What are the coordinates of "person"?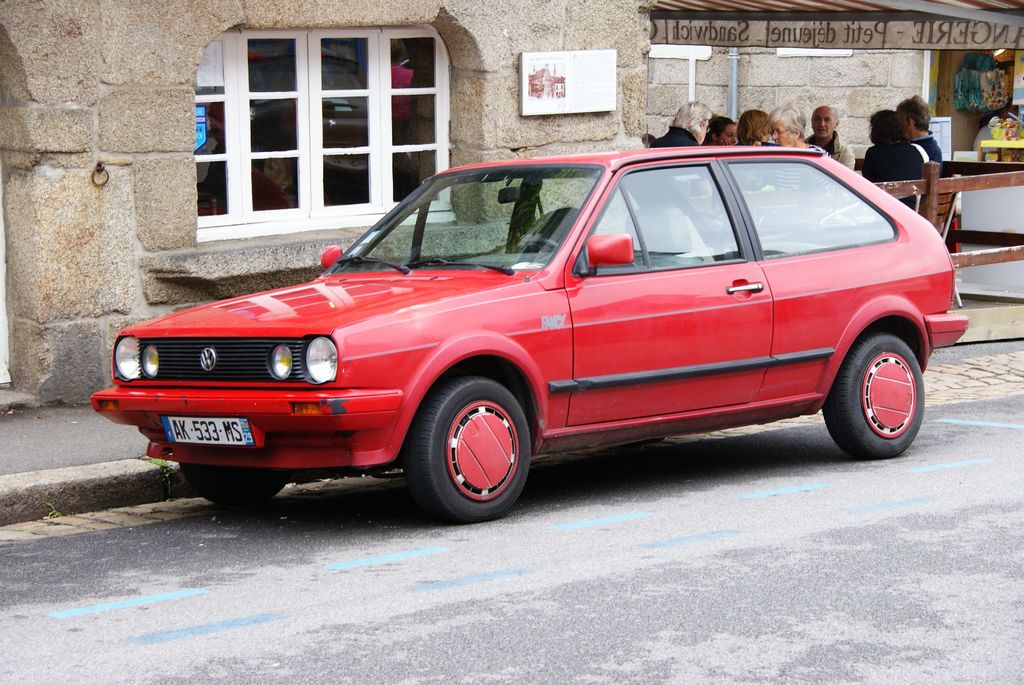
locate(629, 177, 726, 262).
